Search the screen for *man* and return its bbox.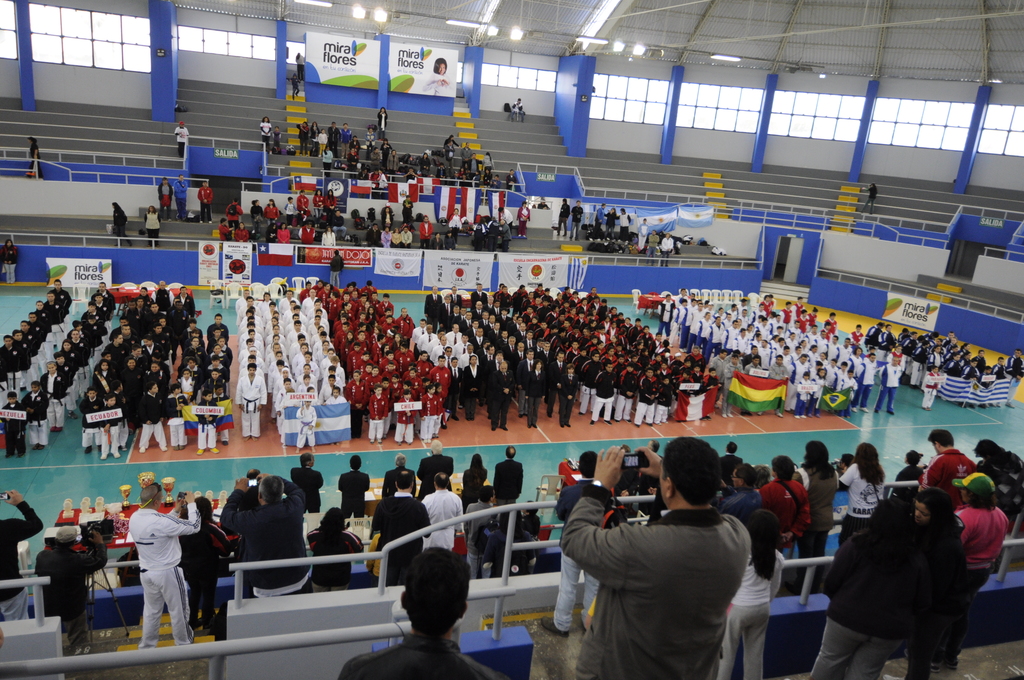
Found: [513, 350, 538, 417].
